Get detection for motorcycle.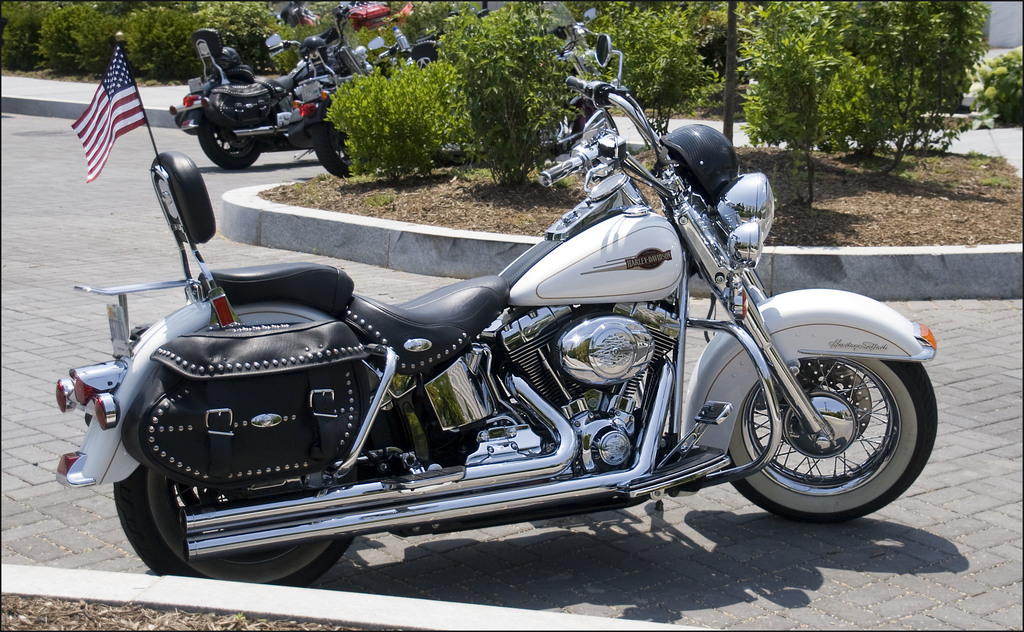
Detection: select_region(165, 49, 346, 161).
